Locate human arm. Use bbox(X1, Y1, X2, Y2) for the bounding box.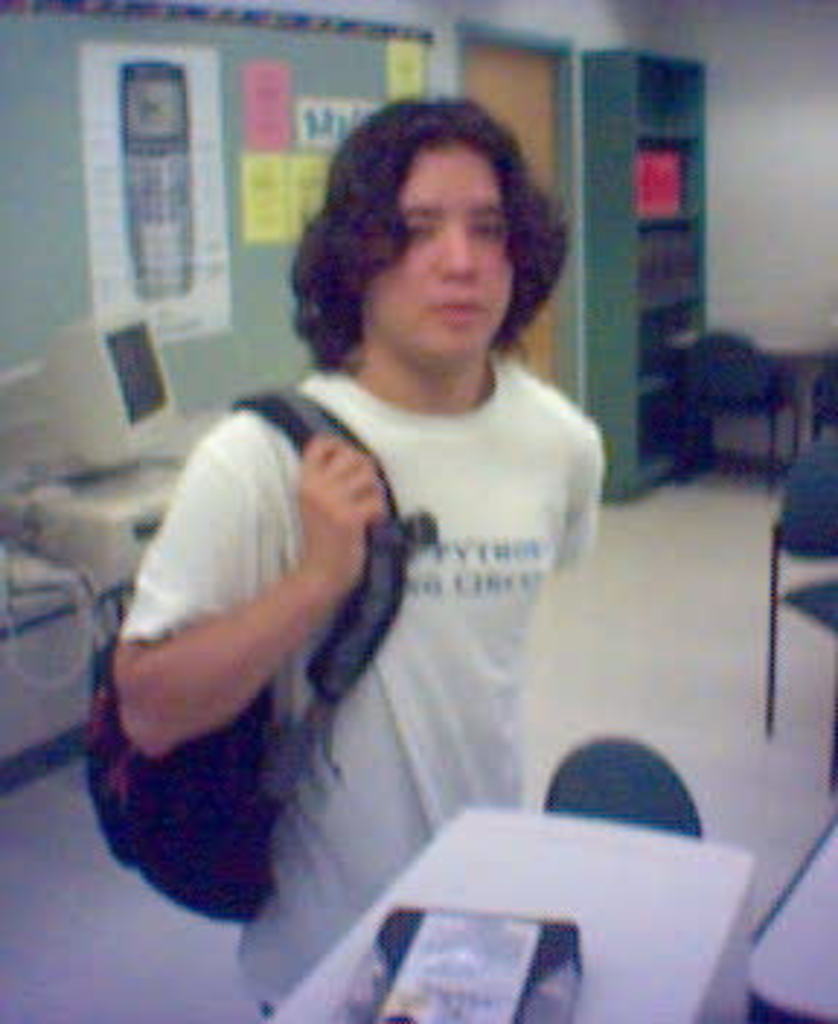
bbox(532, 422, 614, 576).
